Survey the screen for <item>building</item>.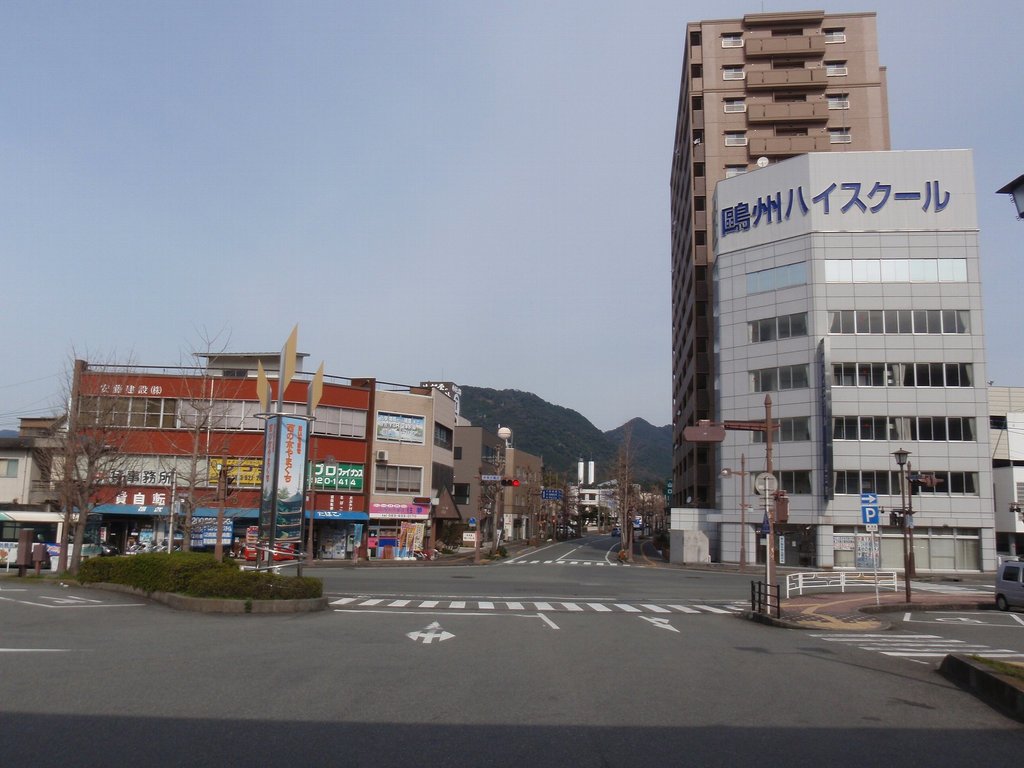
Survey found: (x1=671, y1=13, x2=893, y2=511).
